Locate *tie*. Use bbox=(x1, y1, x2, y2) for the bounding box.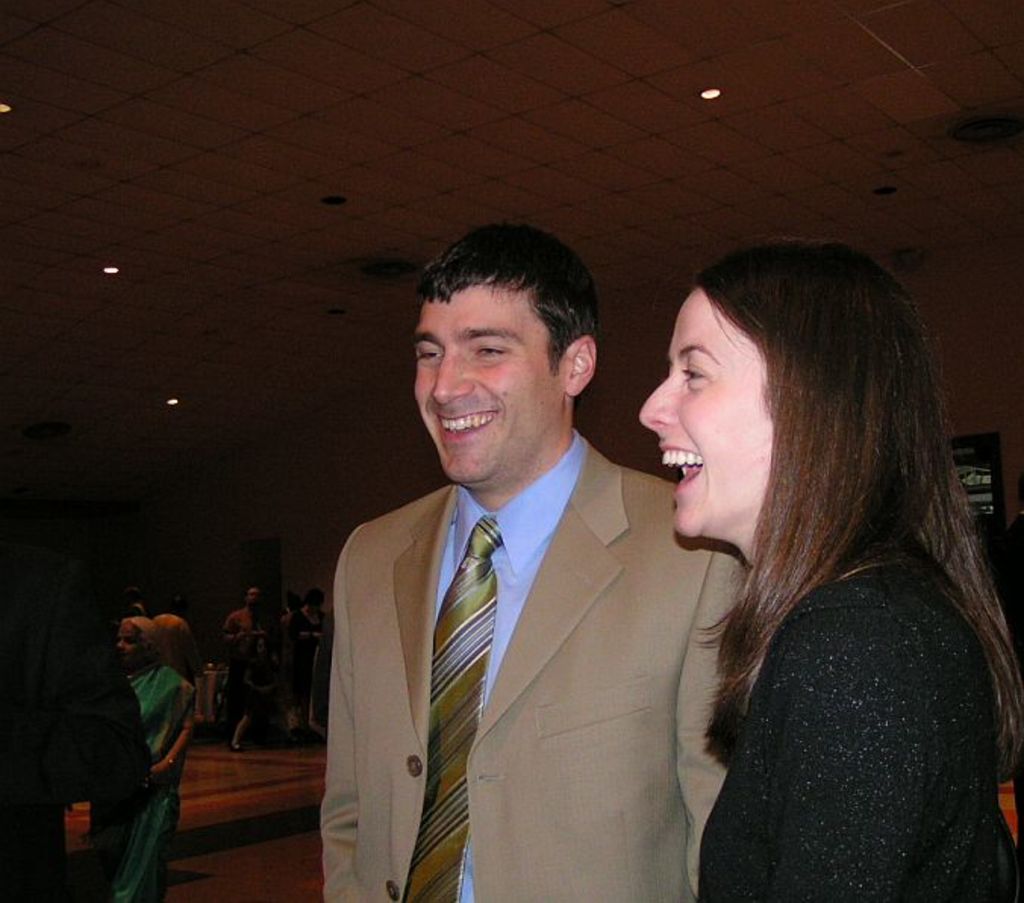
bbox=(404, 509, 507, 901).
